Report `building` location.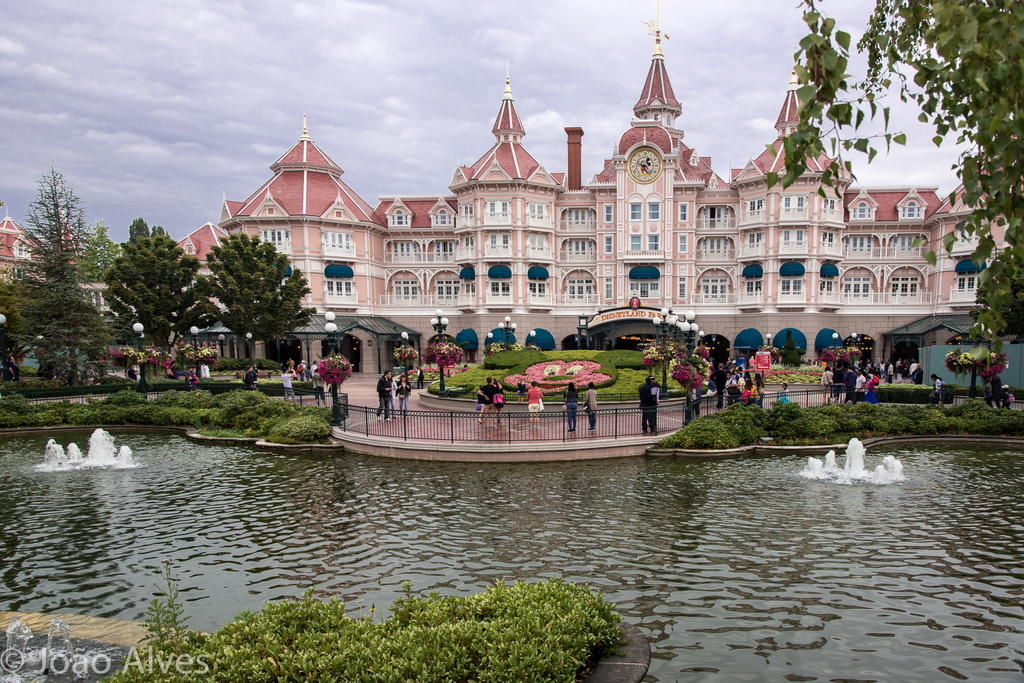
Report: 175,0,1023,378.
